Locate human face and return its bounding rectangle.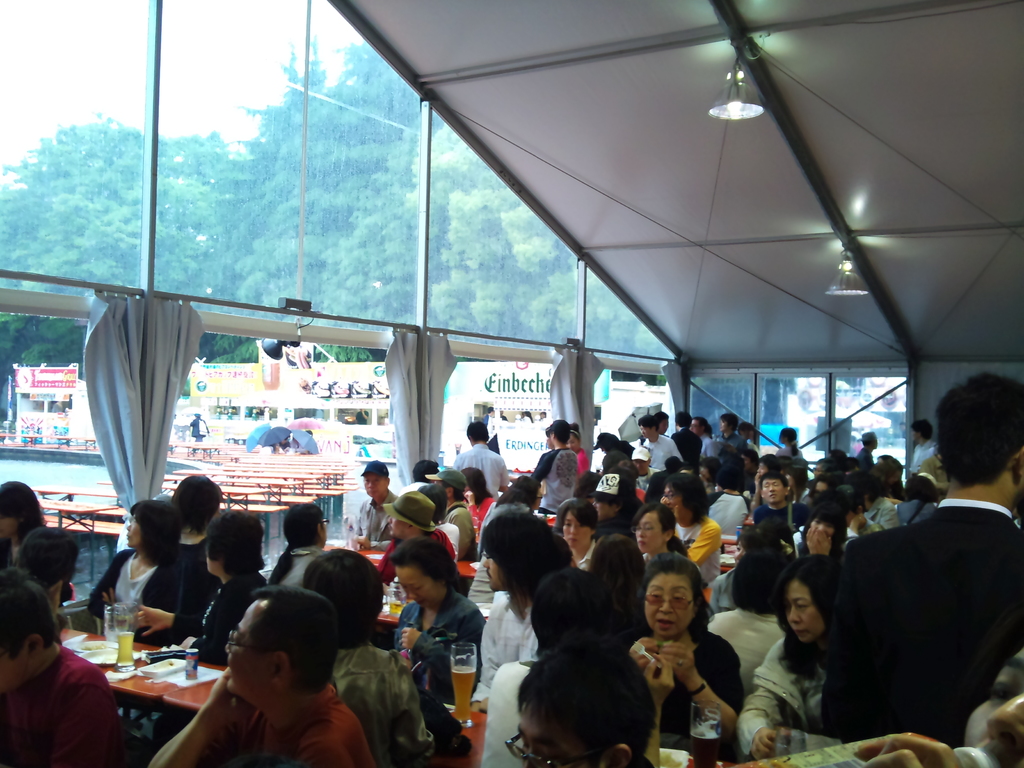
<box>223,602,268,695</box>.
